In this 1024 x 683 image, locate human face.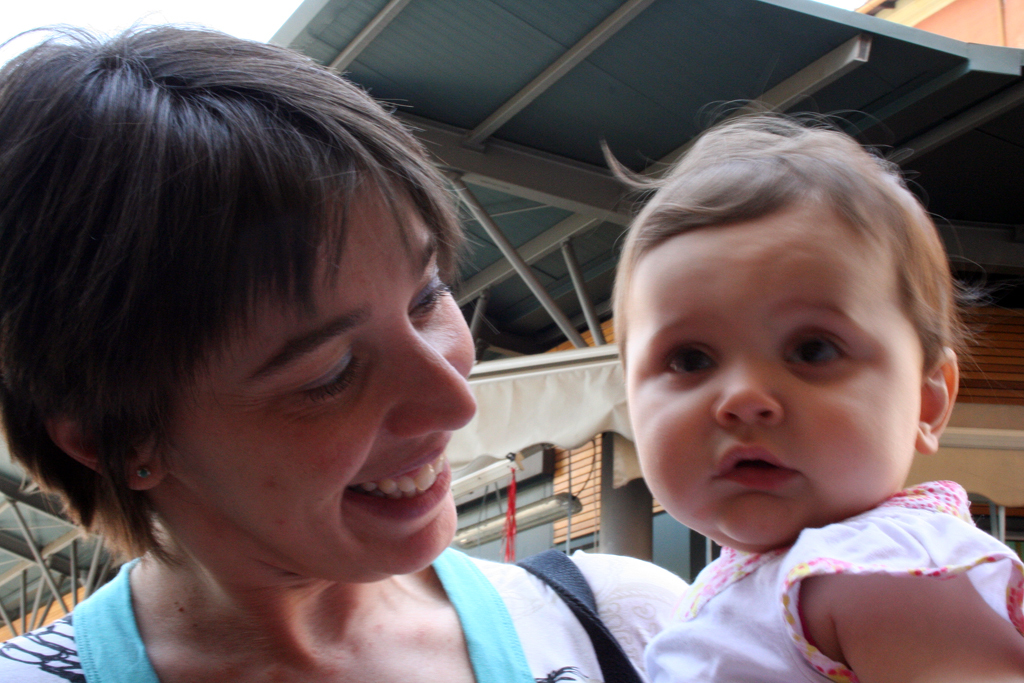
Bounding box: <box>630,195,929,558</box>.
